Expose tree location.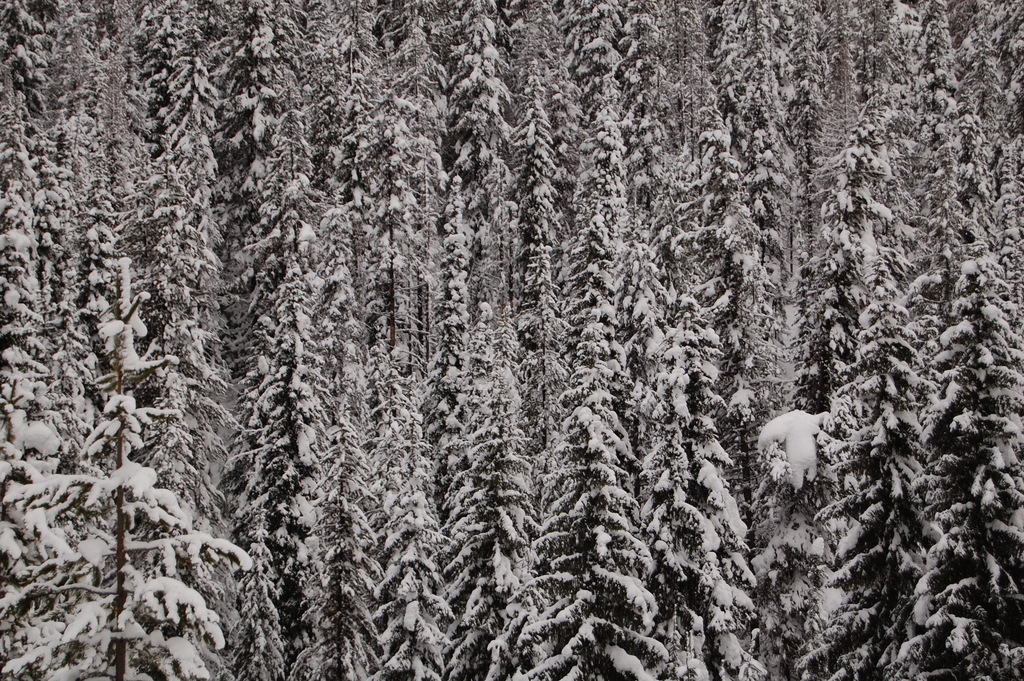
Exposed at (0, 137, 43, 445).
